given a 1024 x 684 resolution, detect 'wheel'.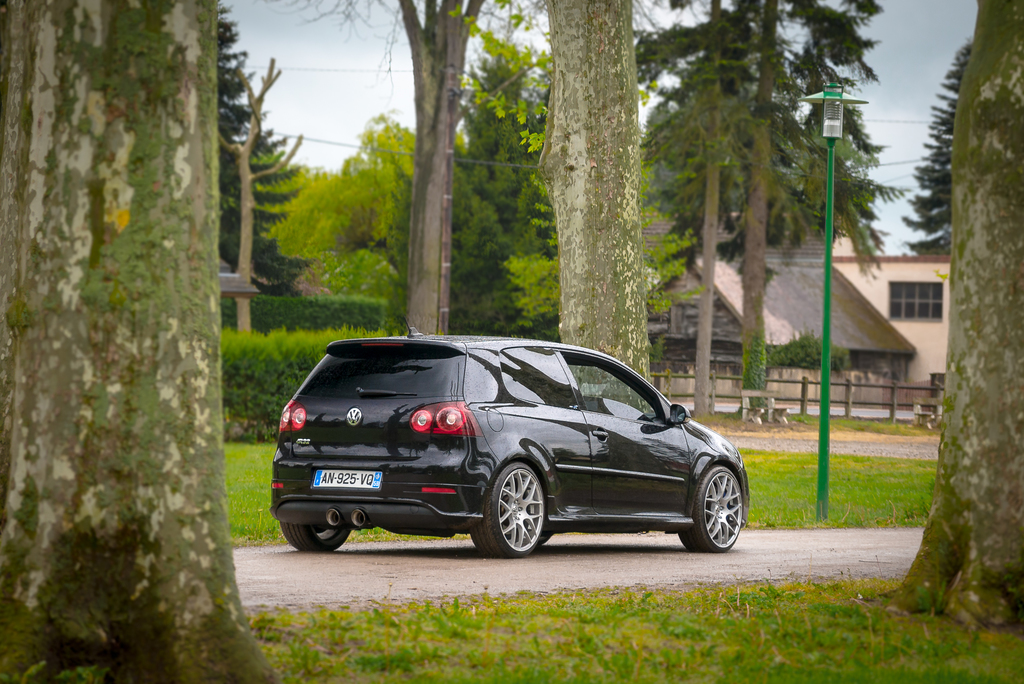
box=[535, 532, 554, 542].
